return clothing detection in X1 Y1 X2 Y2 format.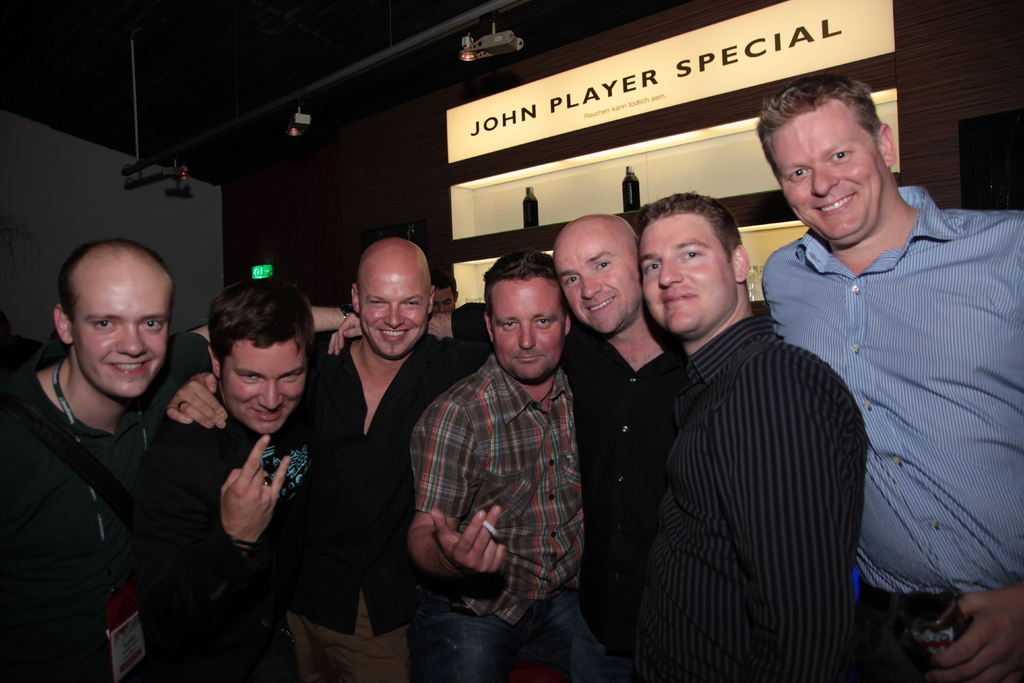
755 176 1023 682.
